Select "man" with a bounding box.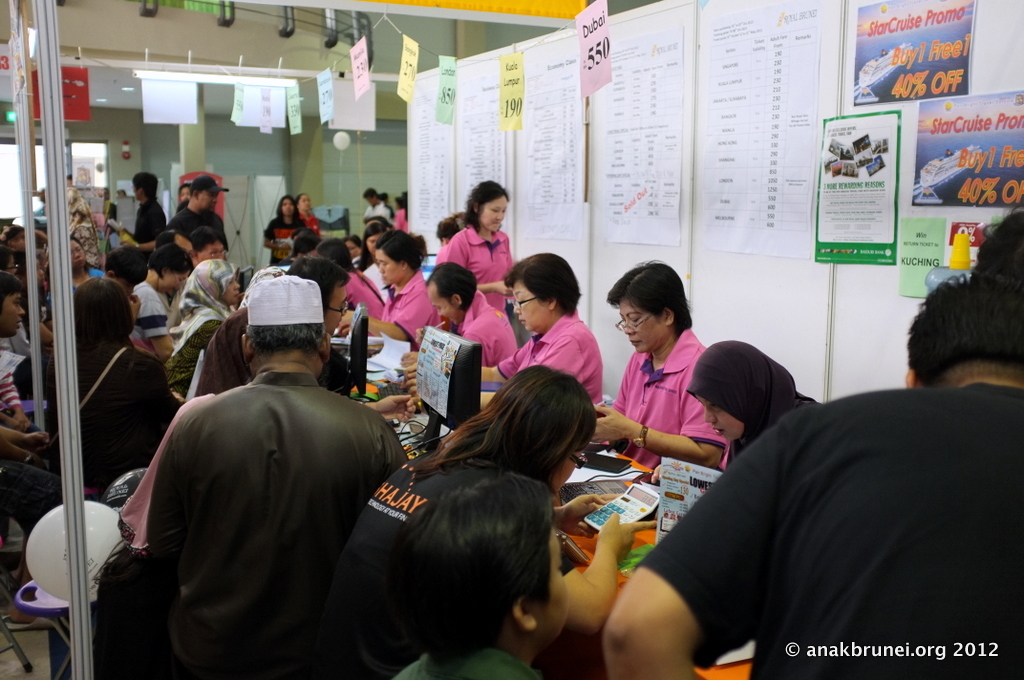
165/161/231/243.
